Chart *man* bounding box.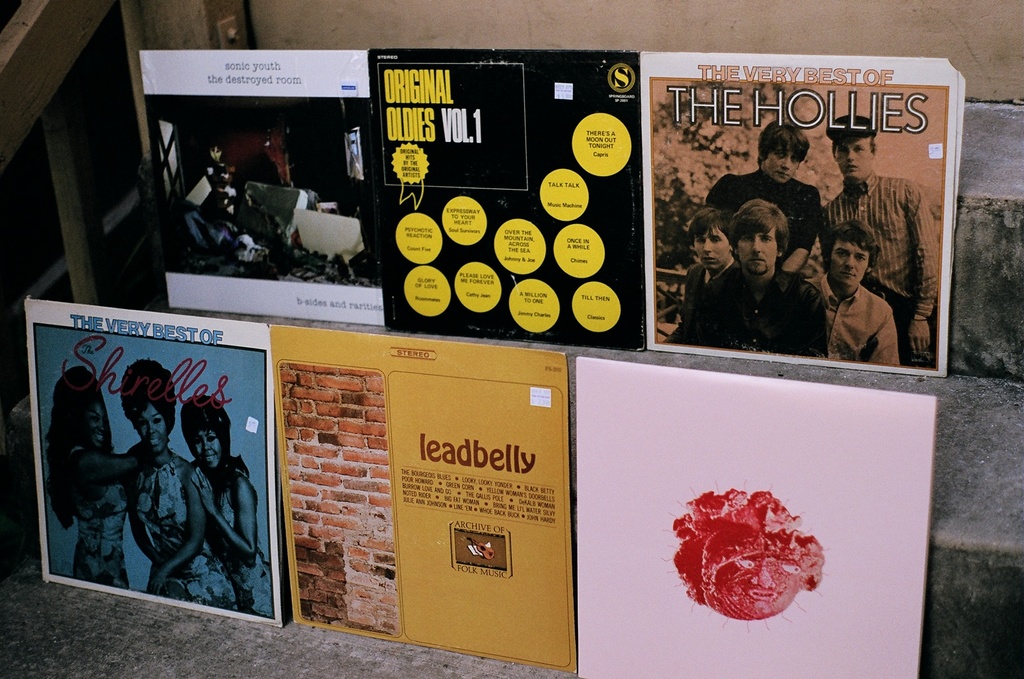
Charted: BBox(676, 216, 738, 322).
